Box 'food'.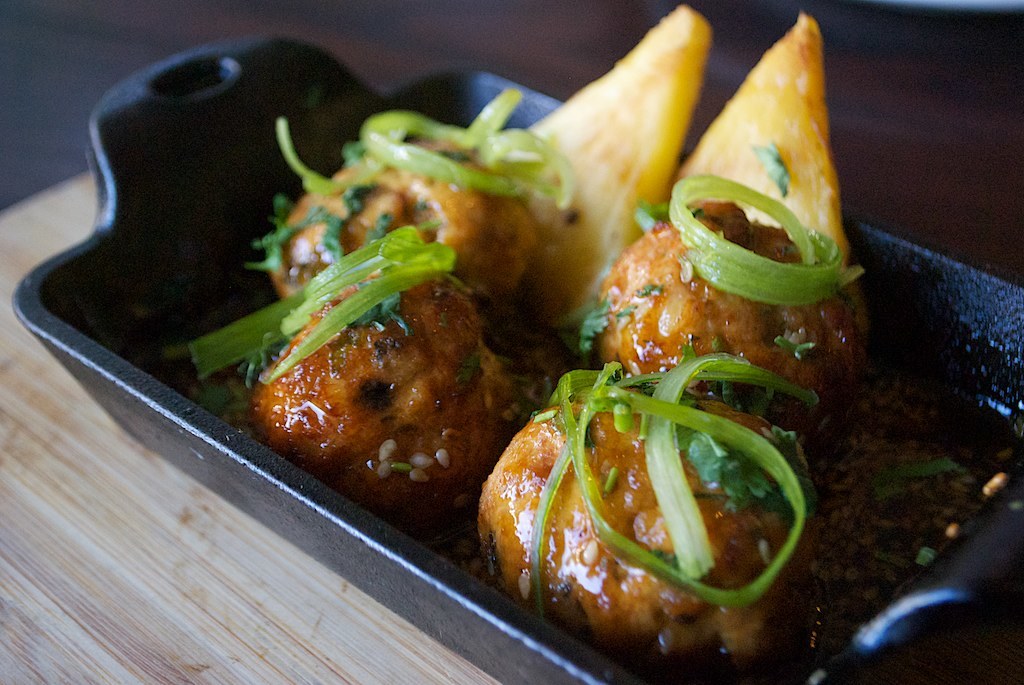
select_region(578, 222, 859, 448).
